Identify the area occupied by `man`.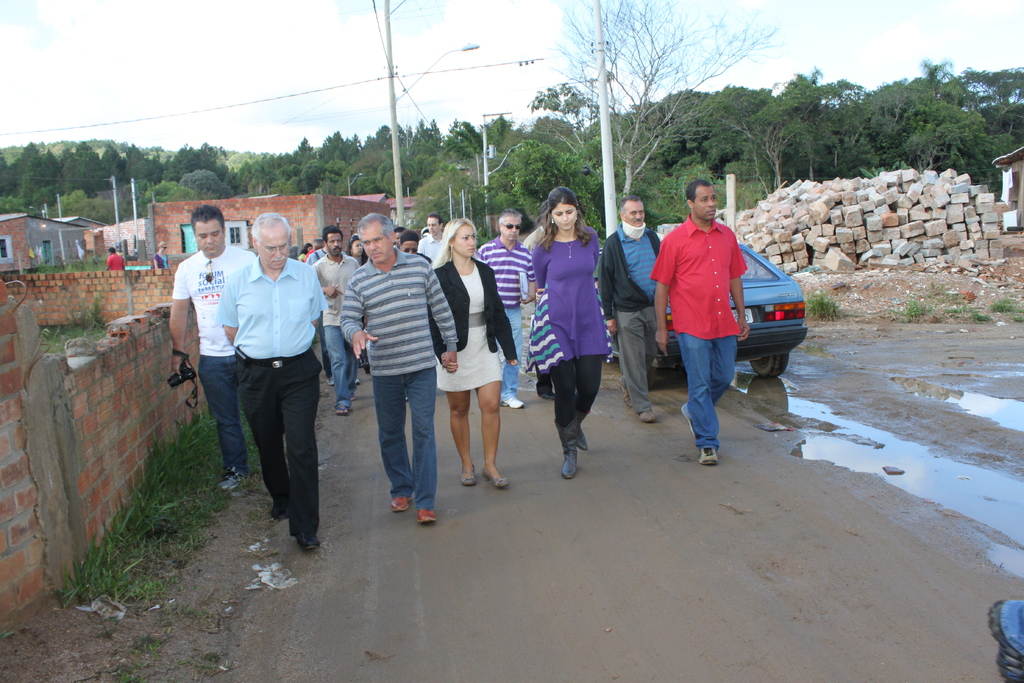
Area: BBox(341, 217, 456, 520).
